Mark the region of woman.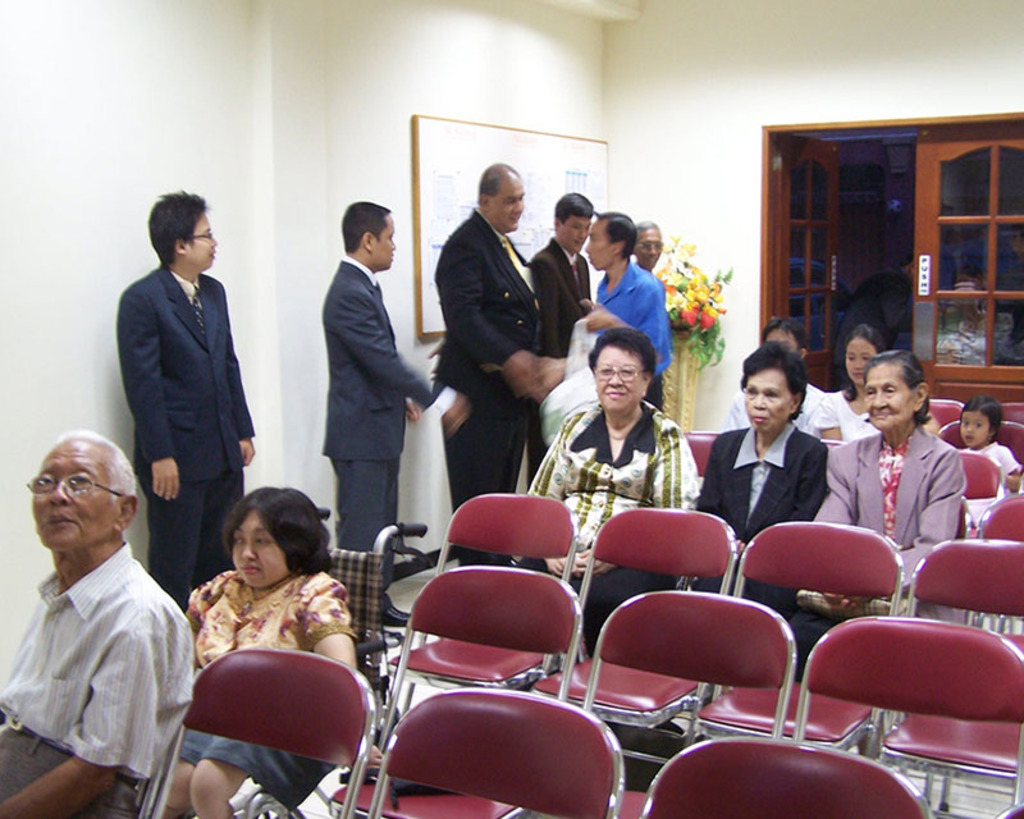
Region: left=787, top=348, right=963, bottom=686.
